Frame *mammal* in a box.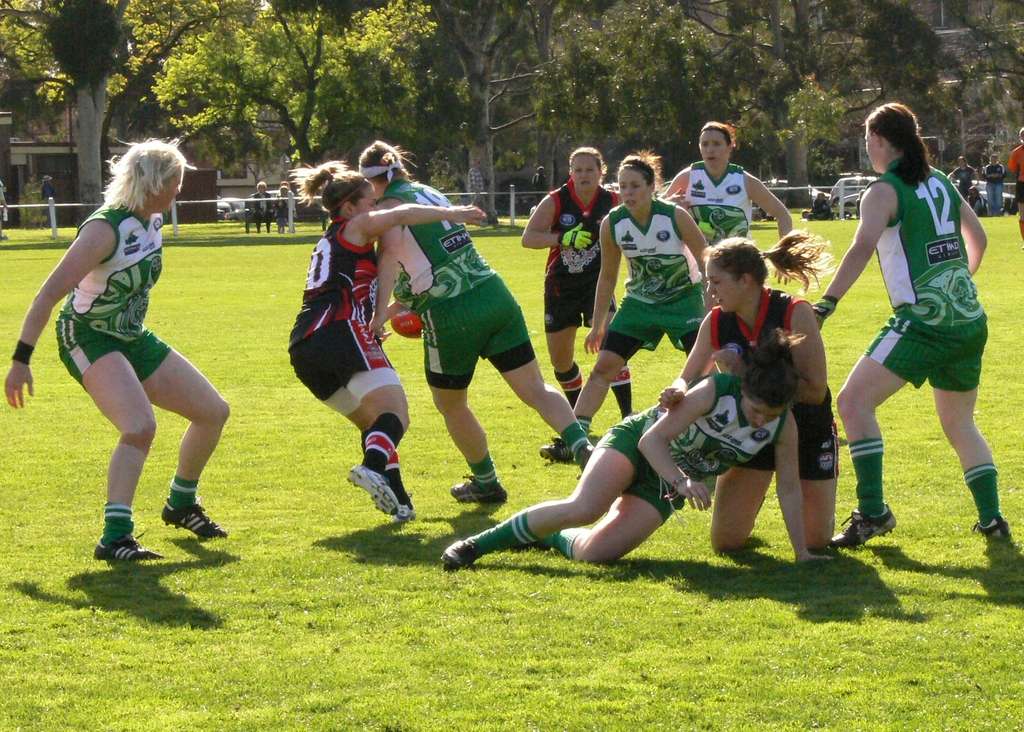
x1=354, y1=135, x2=602, y2=498.
